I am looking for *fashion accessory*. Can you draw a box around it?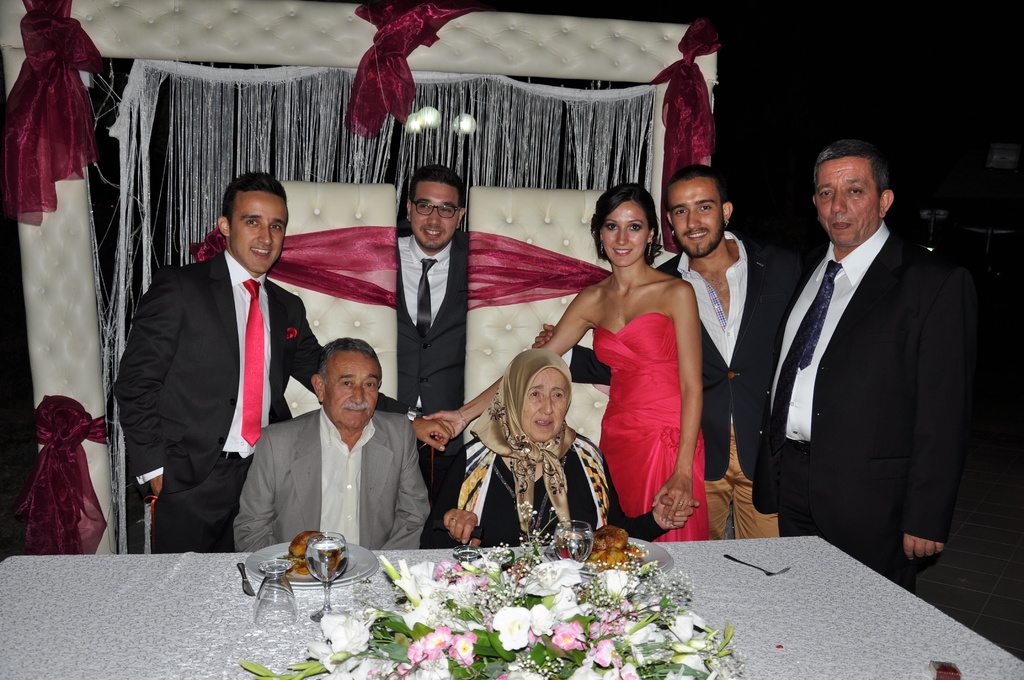
Sure, the bounding box is bbox=(722, 216, 731, 228).
